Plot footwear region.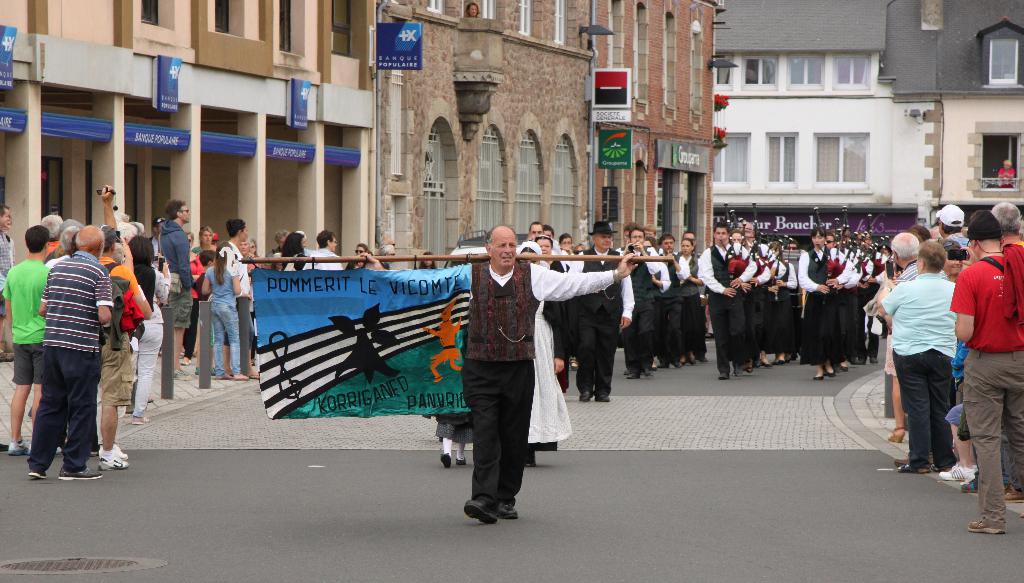
Plotted at {"left": 6, "top": 441, "right": 27, "bottom": 457}.
